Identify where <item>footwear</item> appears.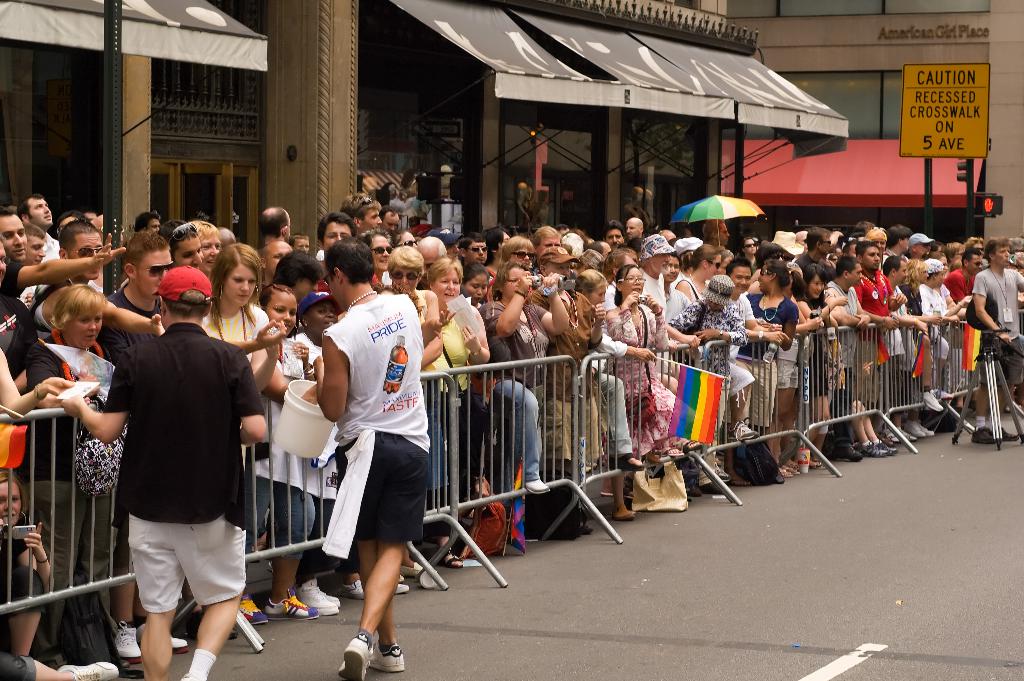
Appears at {"x1": 346, "y1": 579, "x2": 408, "y2": 595}.
